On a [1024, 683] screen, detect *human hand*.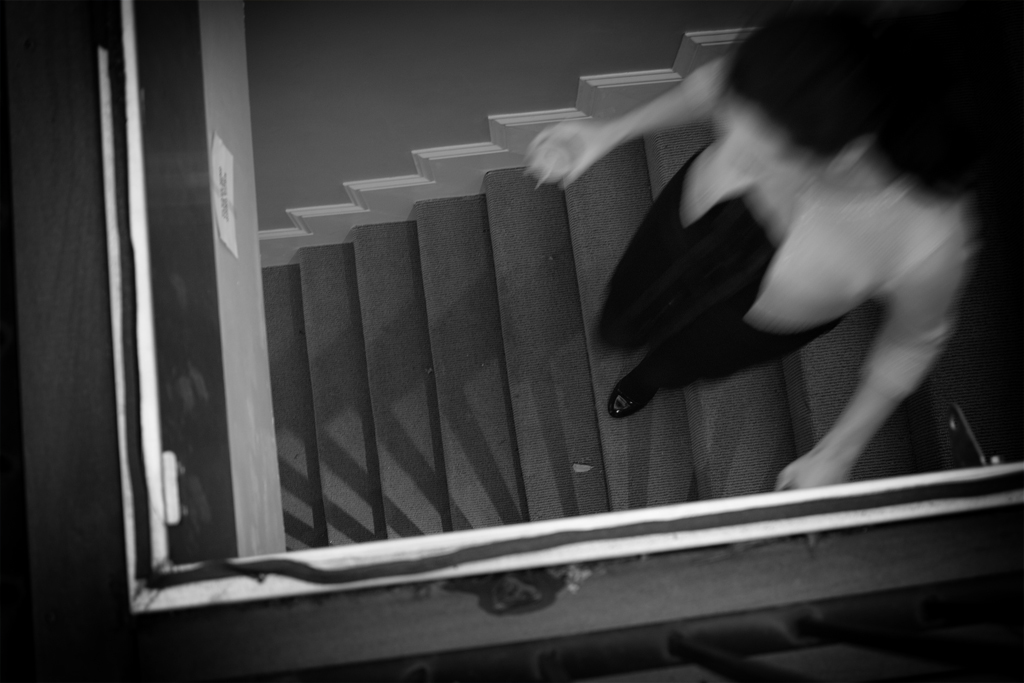
Rect(522, 100, 600, 180).
